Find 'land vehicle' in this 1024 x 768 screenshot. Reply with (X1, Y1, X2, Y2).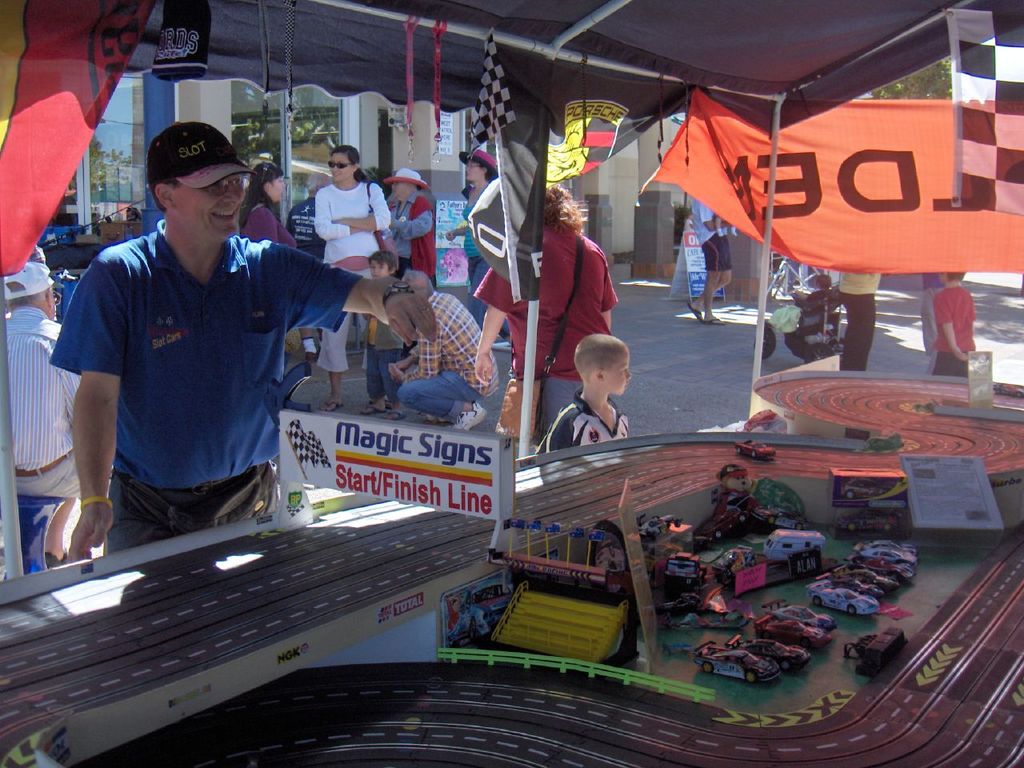
(690, 634, 791, 687).
